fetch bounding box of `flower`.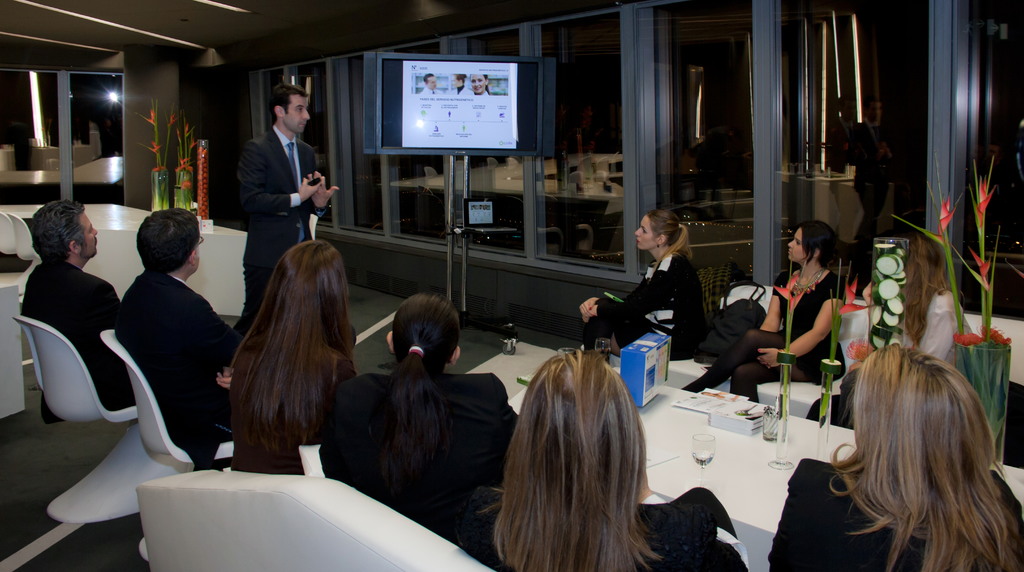
Bbox: rect(145, 141, 159, 153).
